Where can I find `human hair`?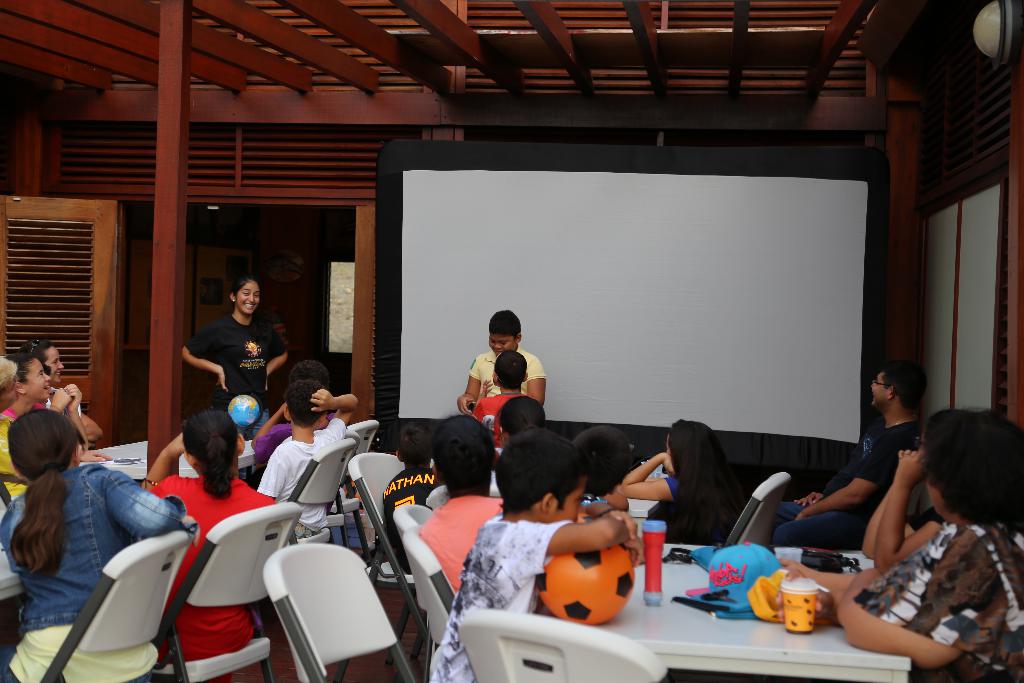
You can find it at (left=502, top=431, right=588, bottom=514).
